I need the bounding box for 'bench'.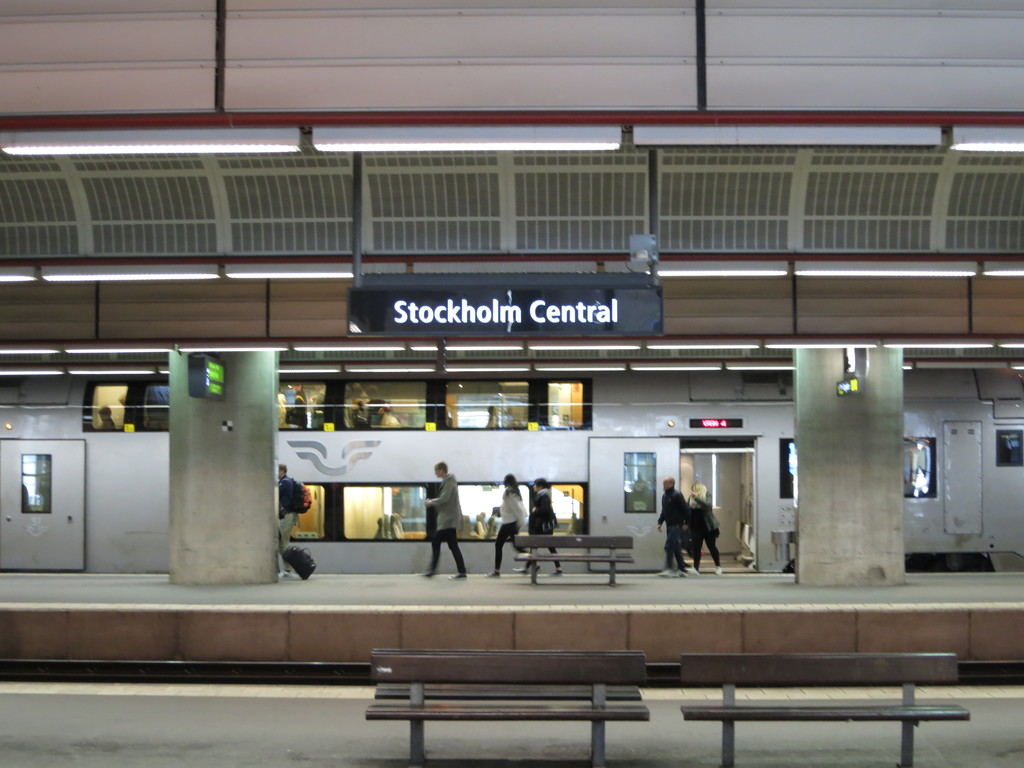
Here it is: detection(685, 652, 970, 767).
